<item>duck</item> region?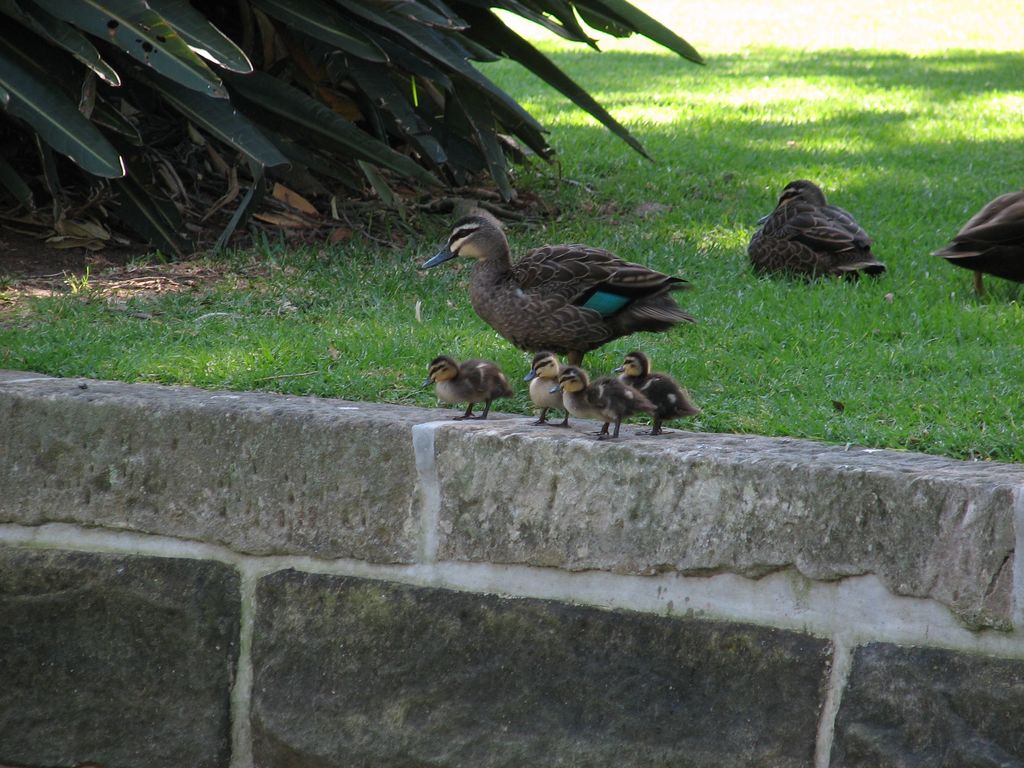
bbox=[935, 186, 1023, 302]
